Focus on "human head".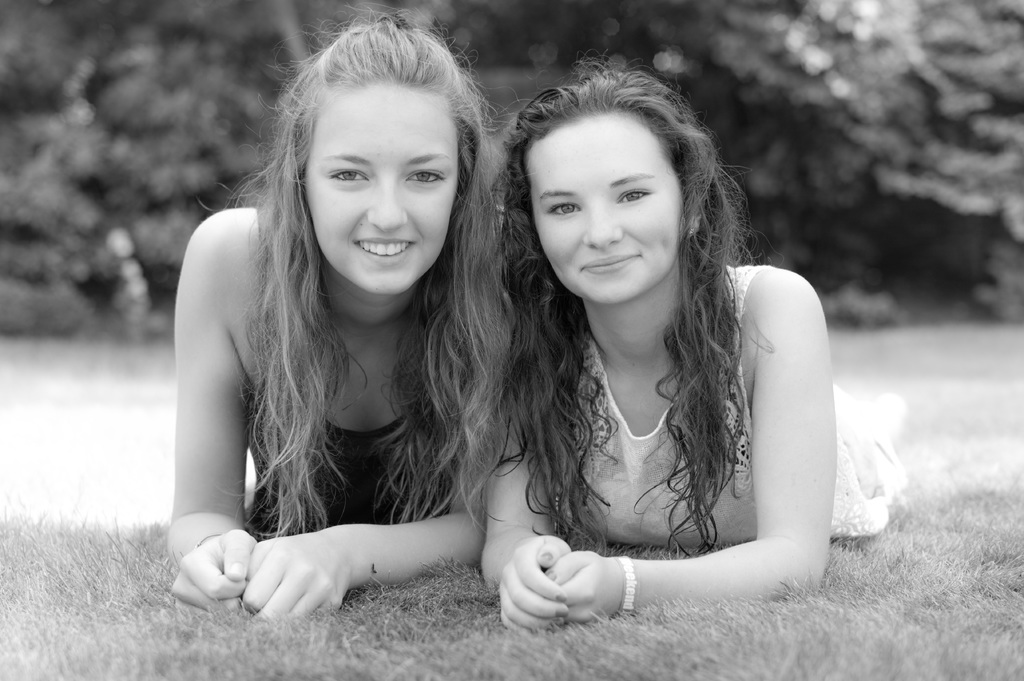
Focused at [494, 44, 736, 339].
